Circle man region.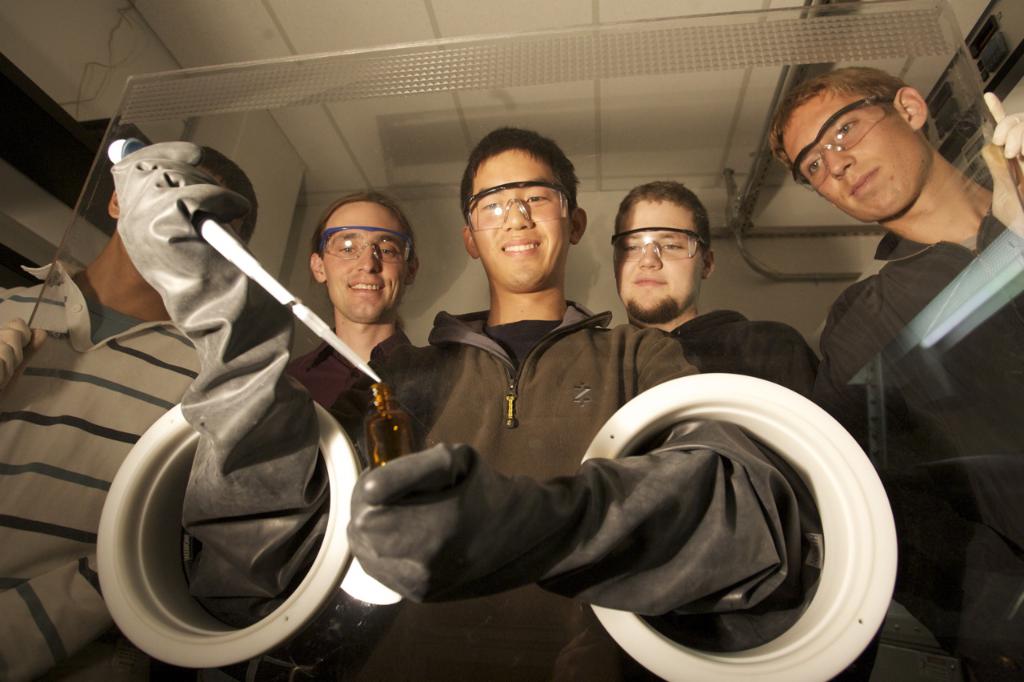
Region: pyautogui.locateOnScreen(608, 169, 880, 681).
